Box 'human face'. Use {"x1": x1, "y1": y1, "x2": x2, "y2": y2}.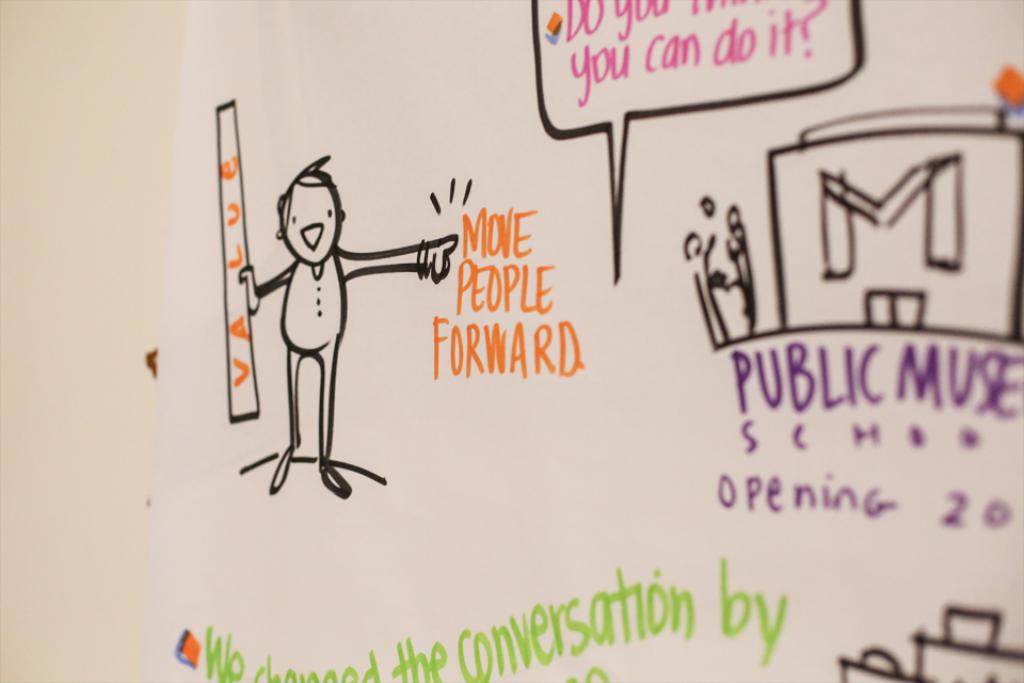
{"x1": 290, "y1": 176, "x2": 336, "y2": 261}.
